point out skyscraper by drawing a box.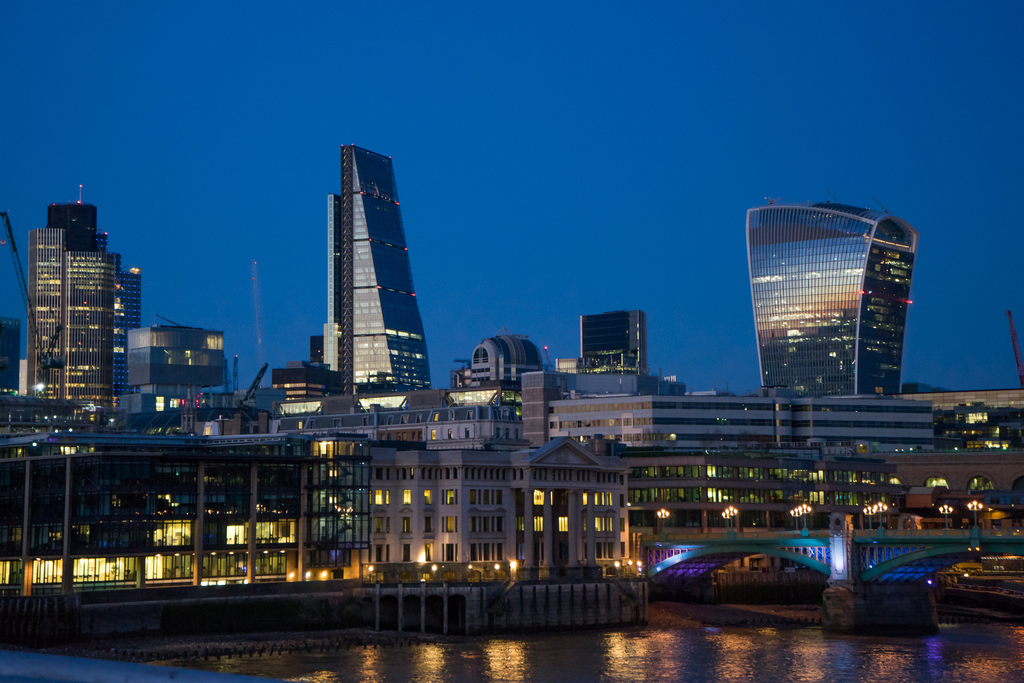
left=650, top=379, right=1023, bottom=608.
